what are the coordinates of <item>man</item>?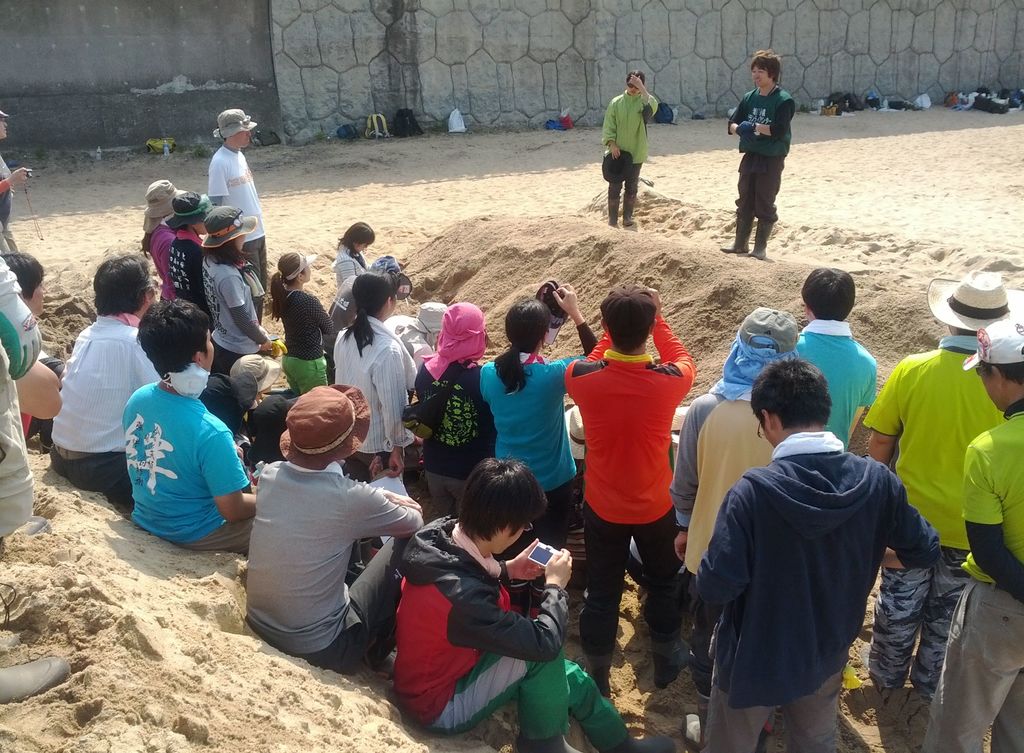
(867, 269, 1006, 691).
